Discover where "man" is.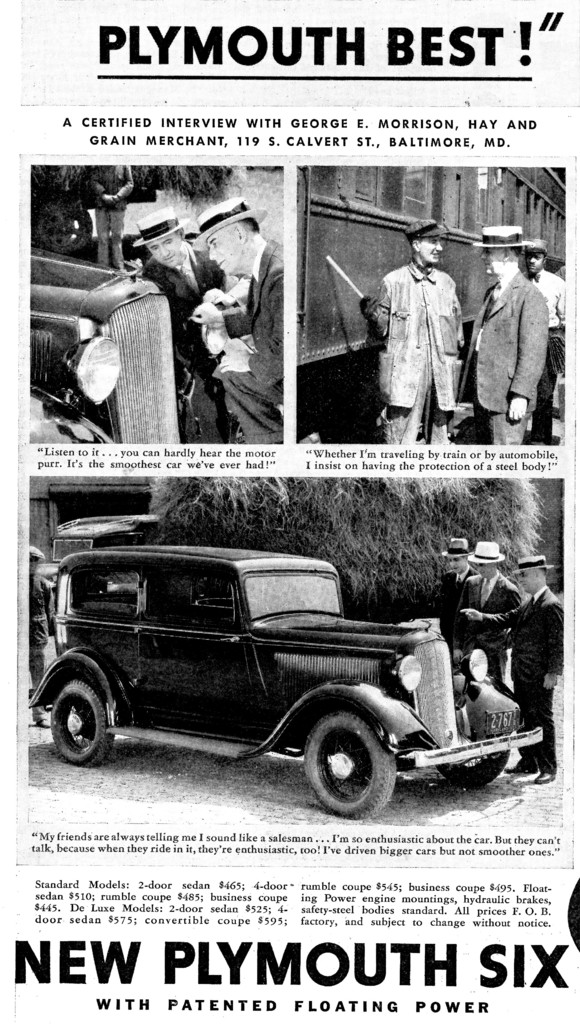
Discovered at [132, 205, 226, 445].
